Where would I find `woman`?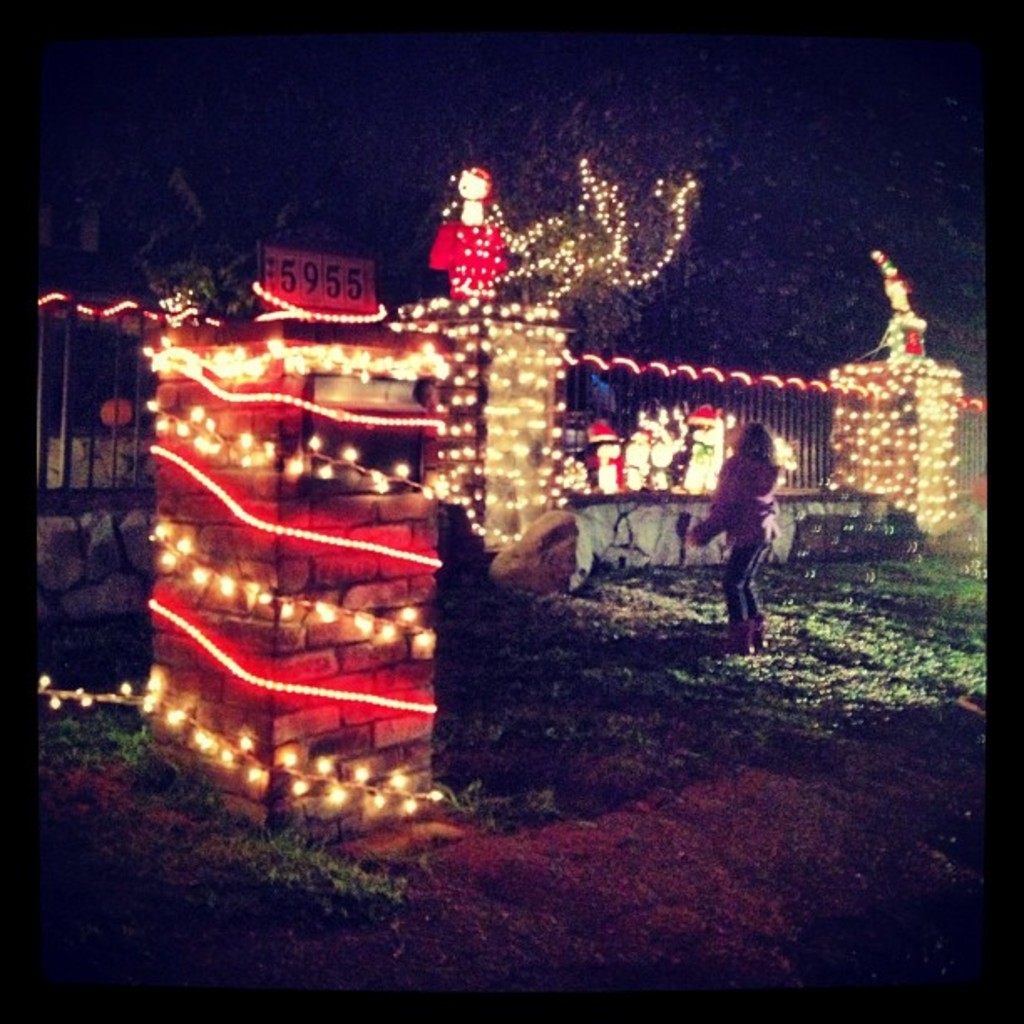
At (left=683, top=413, right=820, bottom=643).
